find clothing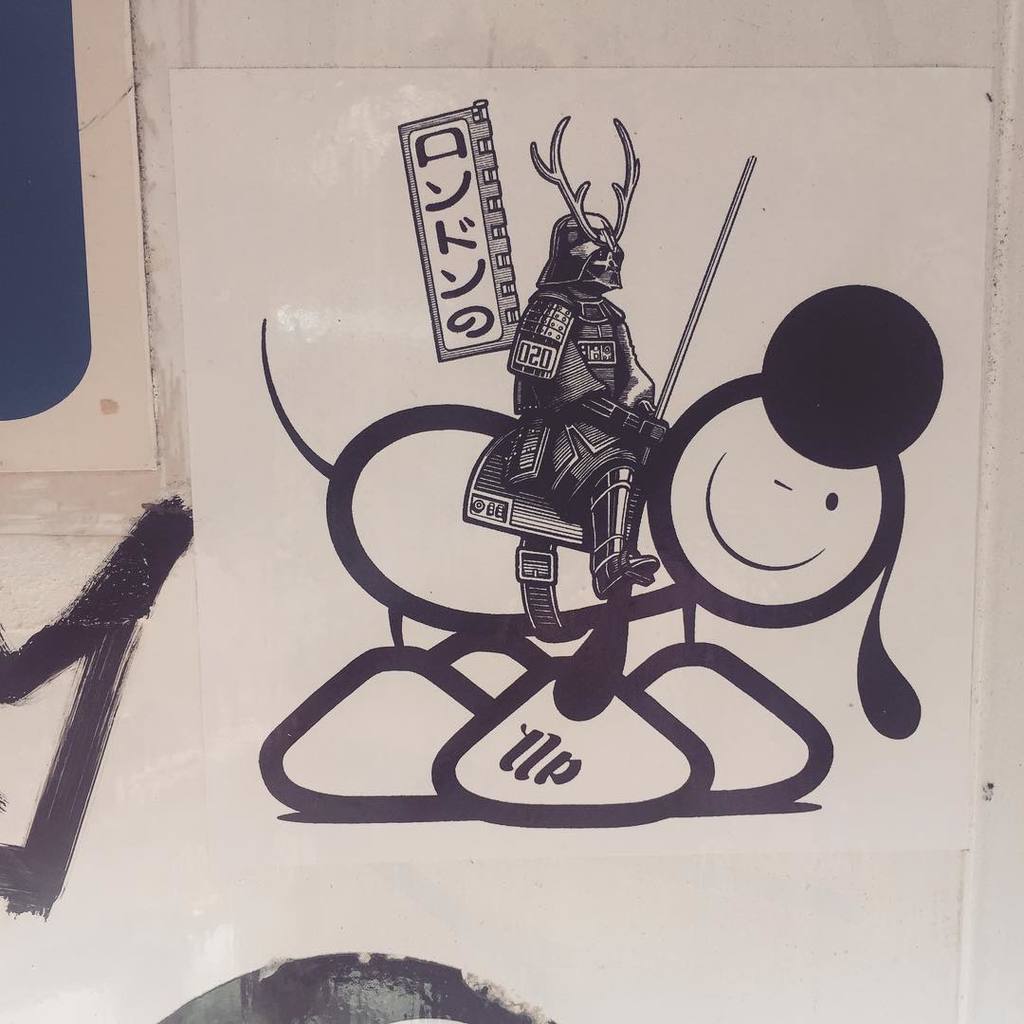
l=454, t=289, r=665, b=553
